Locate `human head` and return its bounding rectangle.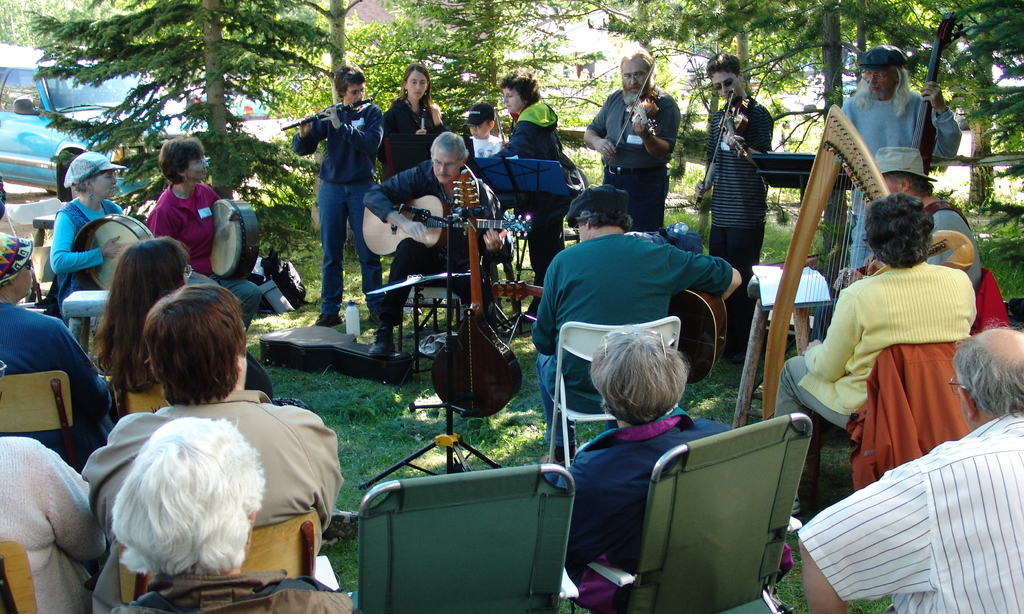
crop(116, 237, 186, 309).
